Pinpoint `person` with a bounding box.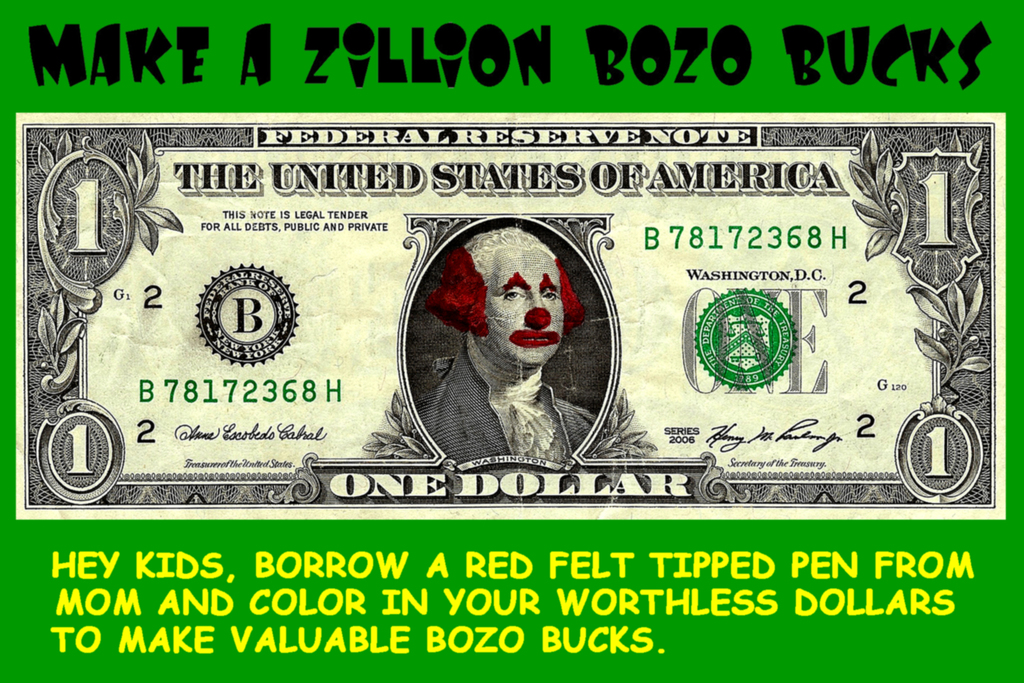
box=[438, 233, 629, 474].
